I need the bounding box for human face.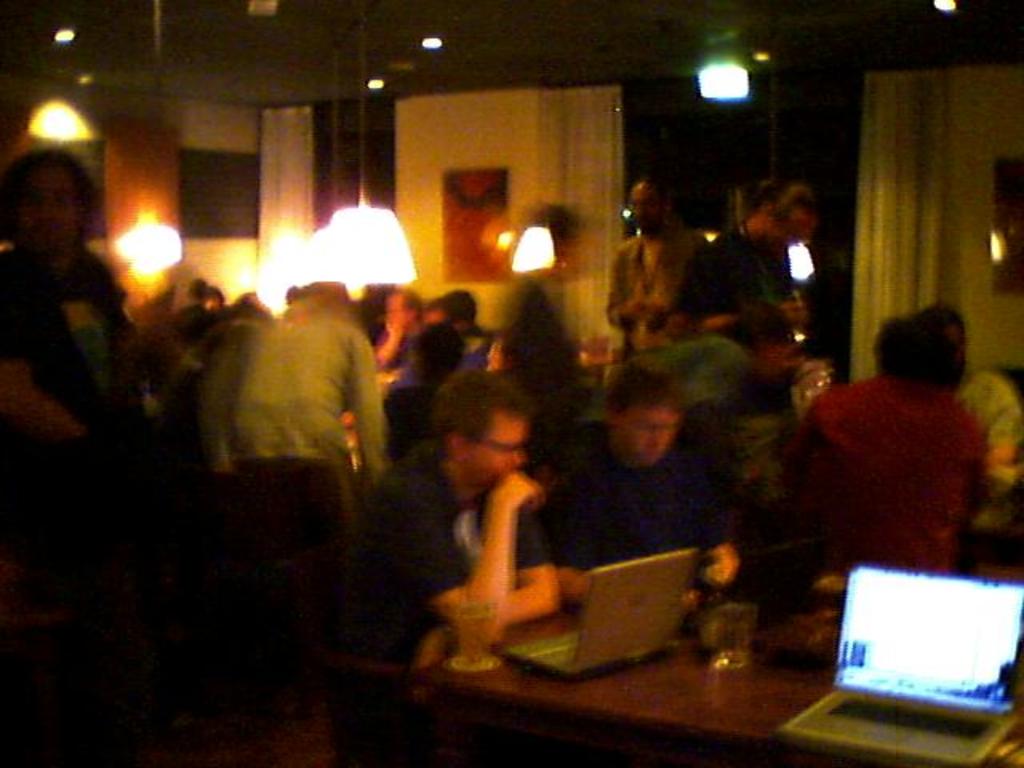
Here it is: box=[614, 406, 678, 461].
